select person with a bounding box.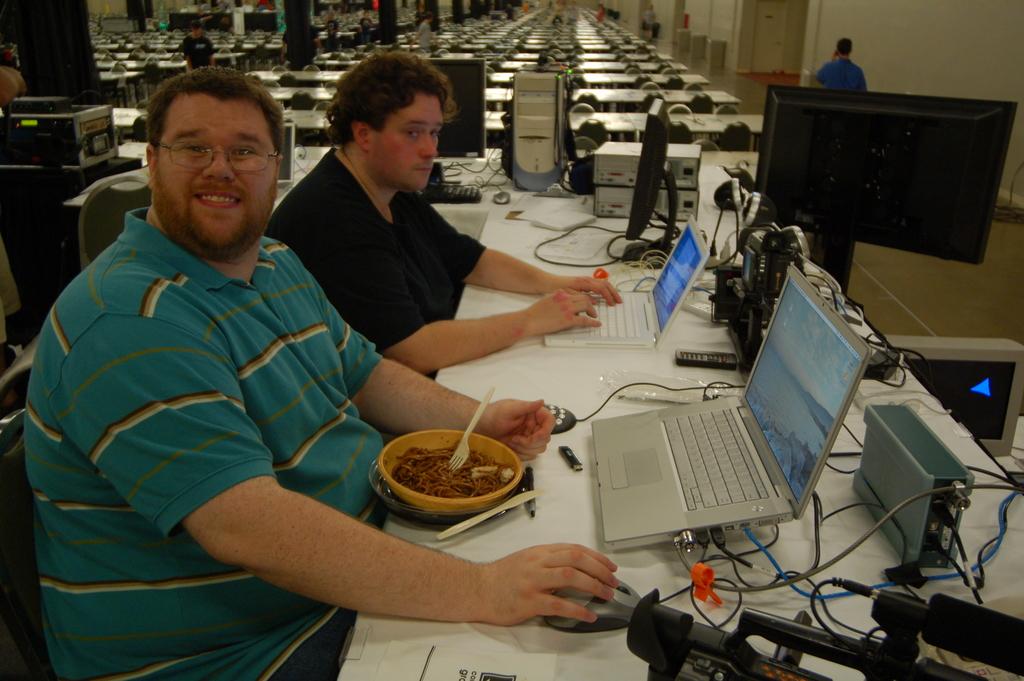
l=643, t=1, r=655, b=39.
